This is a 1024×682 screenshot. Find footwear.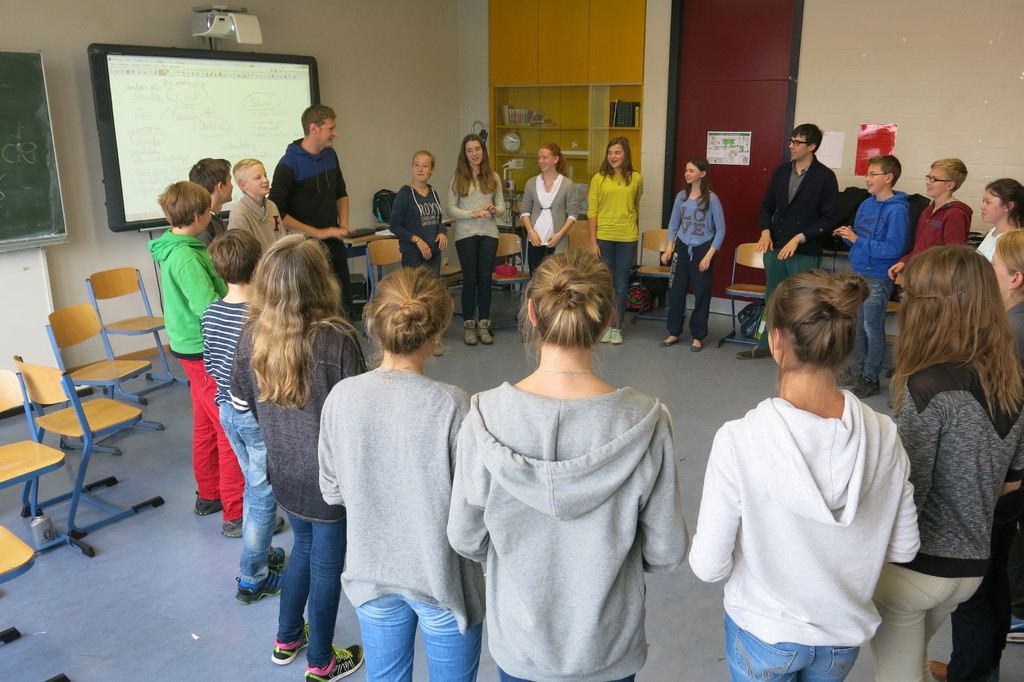
Bounding box: 480/321/495/344.
